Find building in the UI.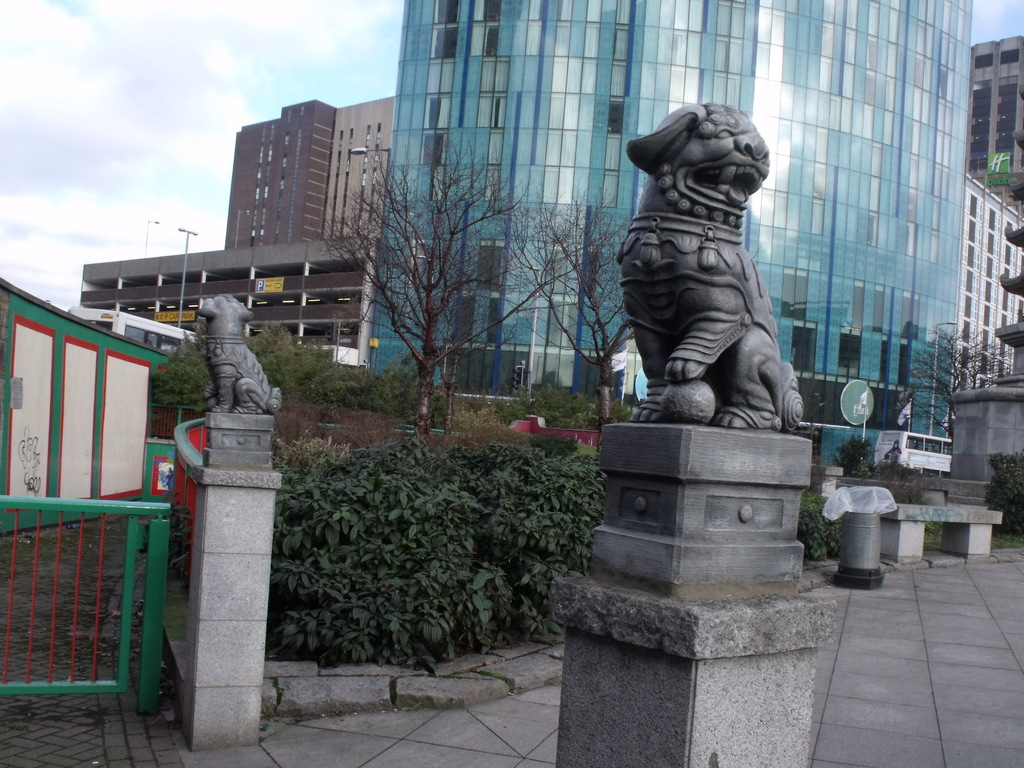
UI element at (left=83, top=98, right=394, bottom=369).
